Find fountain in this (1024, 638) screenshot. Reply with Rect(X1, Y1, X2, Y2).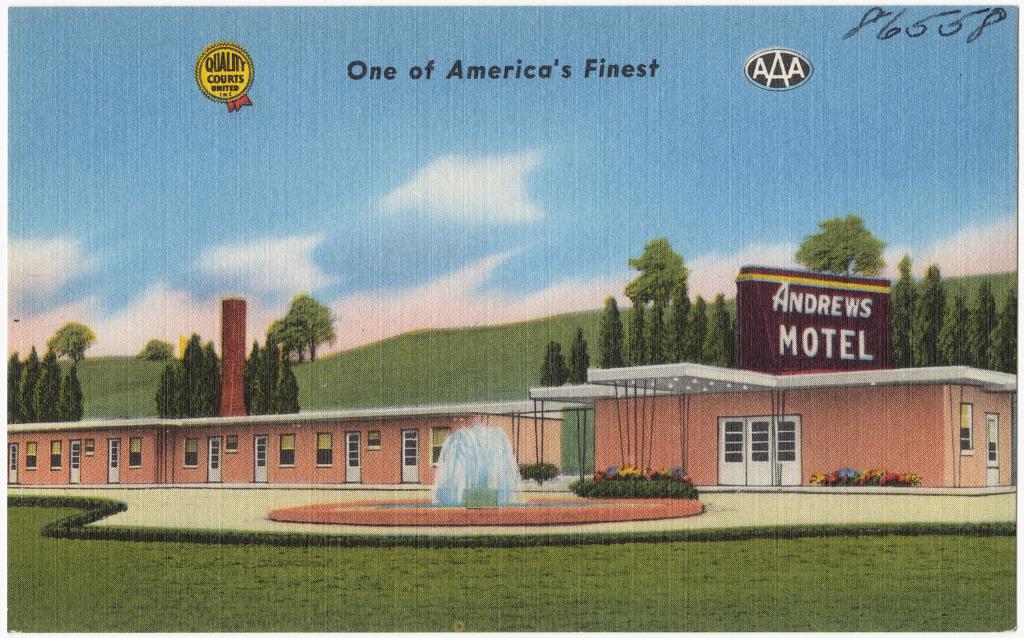
Rect(423, 438, 527, 520).
